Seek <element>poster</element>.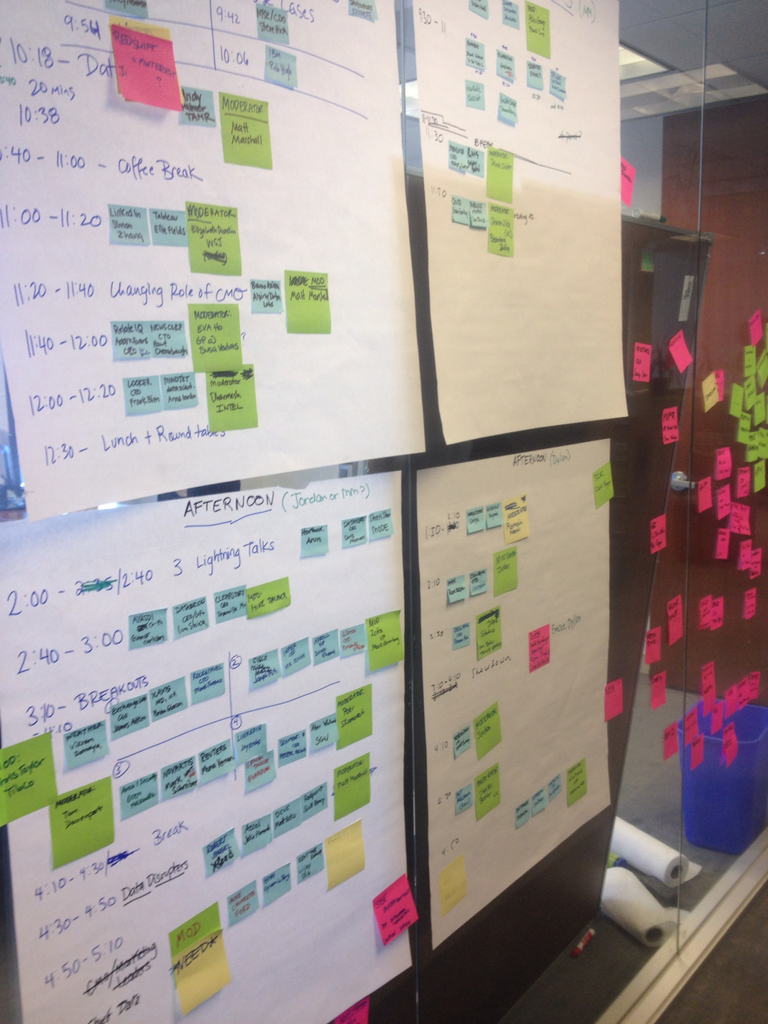
(2, 469, 419, 1023).
